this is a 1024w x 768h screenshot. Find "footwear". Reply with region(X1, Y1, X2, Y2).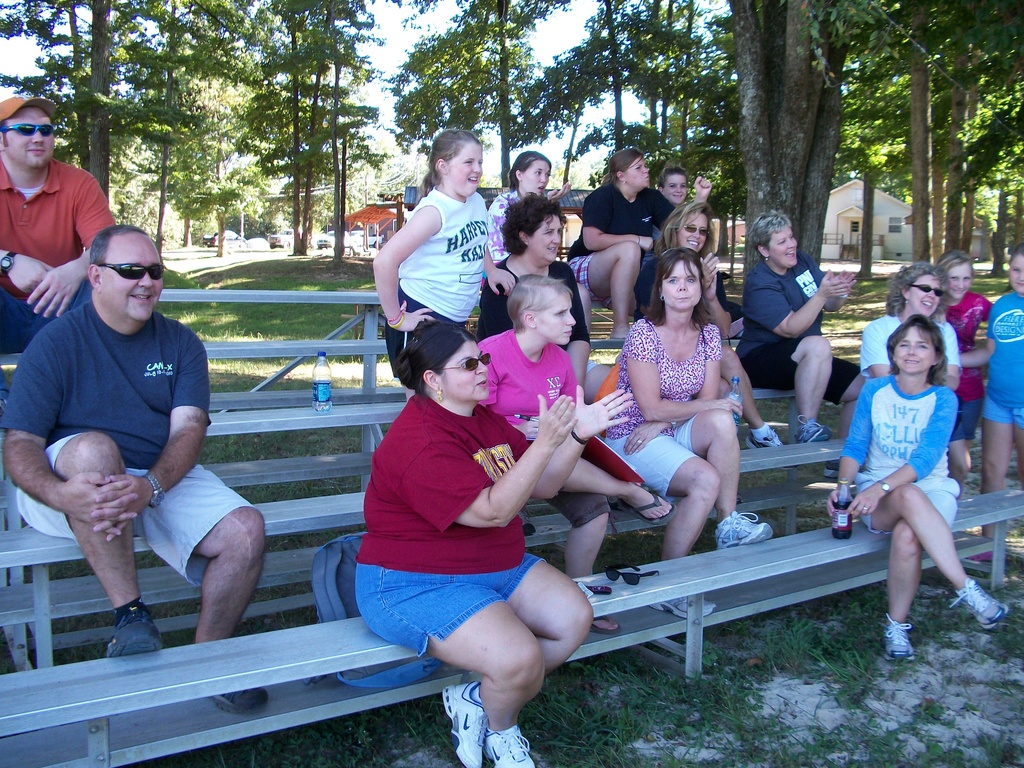
region(109, 605, 163, 659).
